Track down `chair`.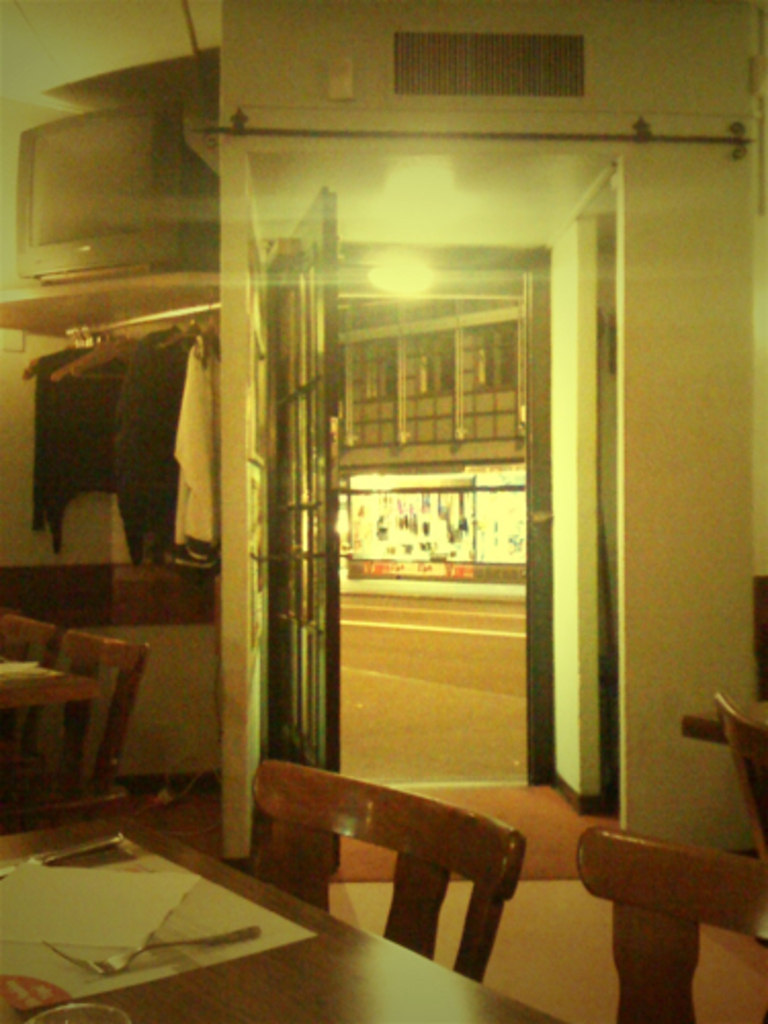
Tracked to (0, 618, 74, 848).
